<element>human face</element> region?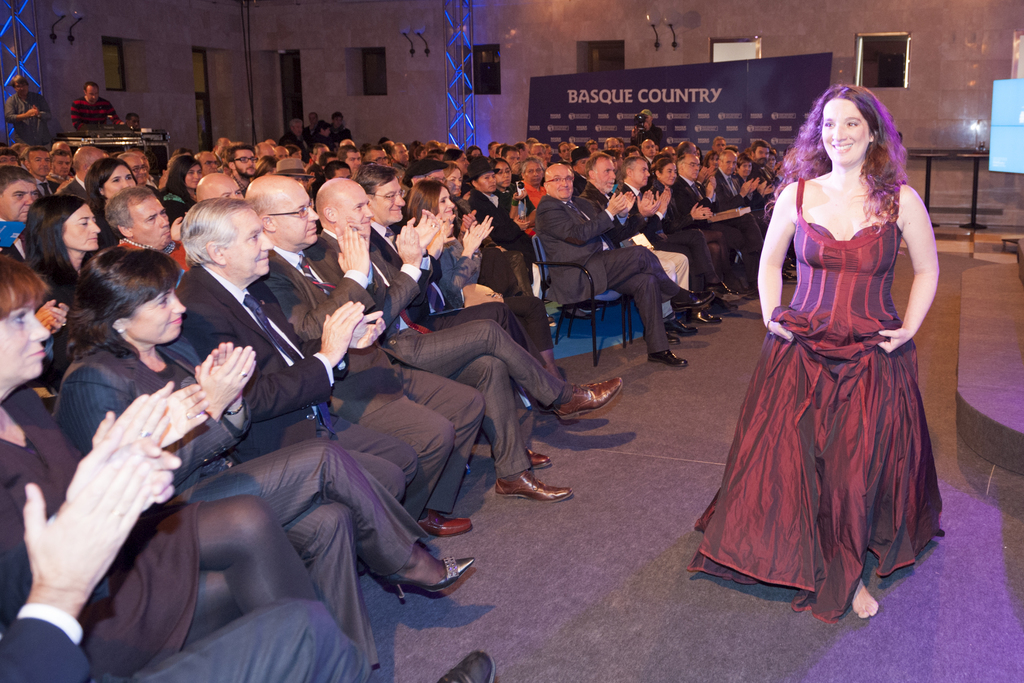
region(529, 142, 536, 150)
